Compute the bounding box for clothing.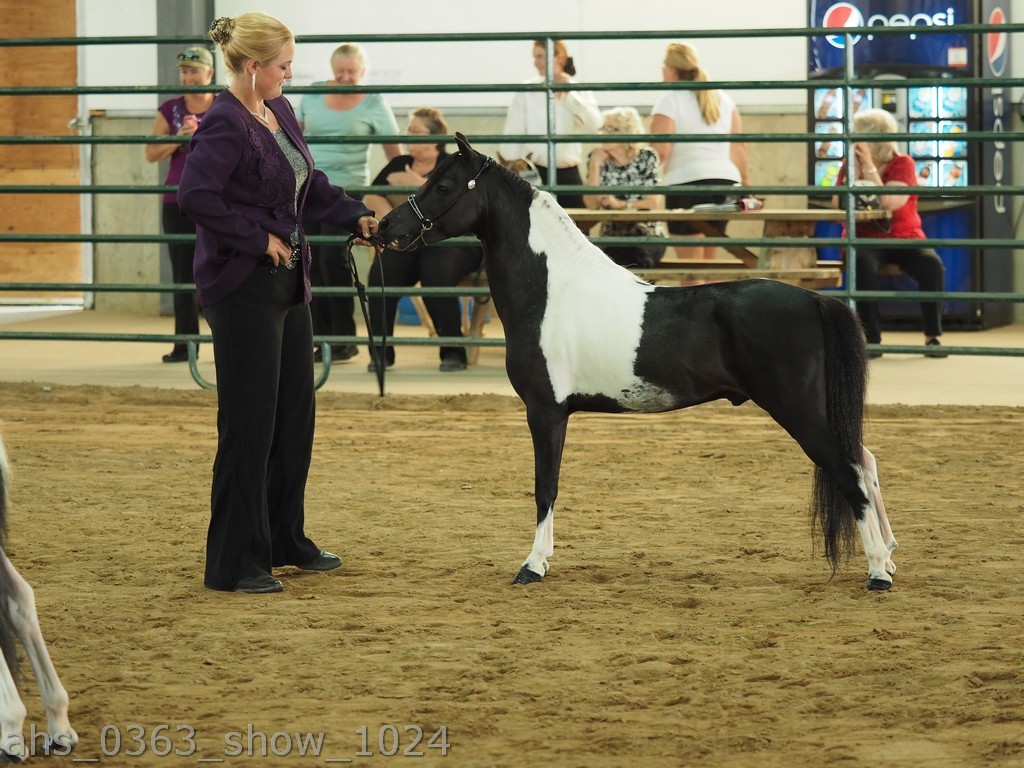
l=357, t=167, r=477, b=377.
